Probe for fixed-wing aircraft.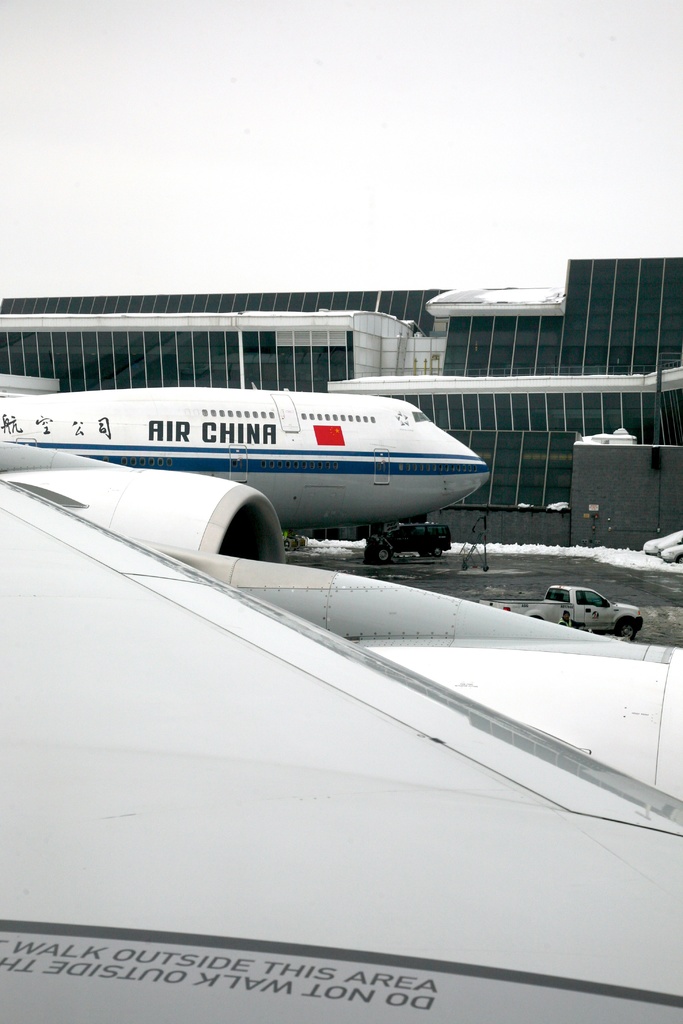
Probe result: pyautogui.locateOnScreen(0, 383, 493, 570).
